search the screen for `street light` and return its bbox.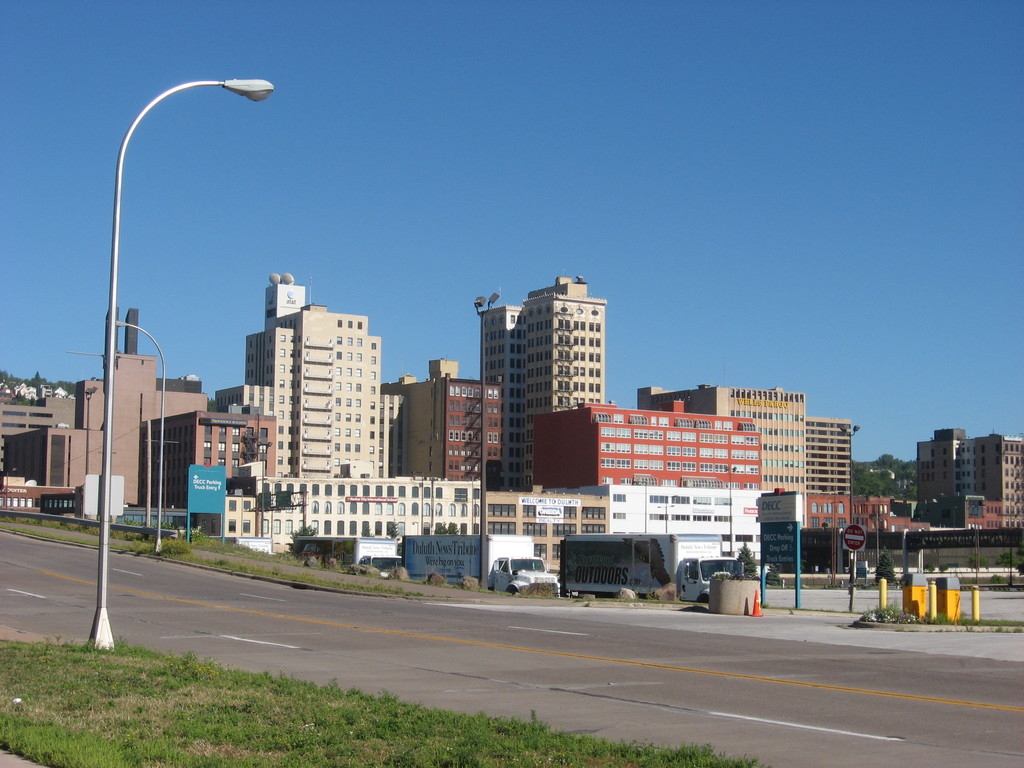
Found: select_region(255, 438, 271, 537).
